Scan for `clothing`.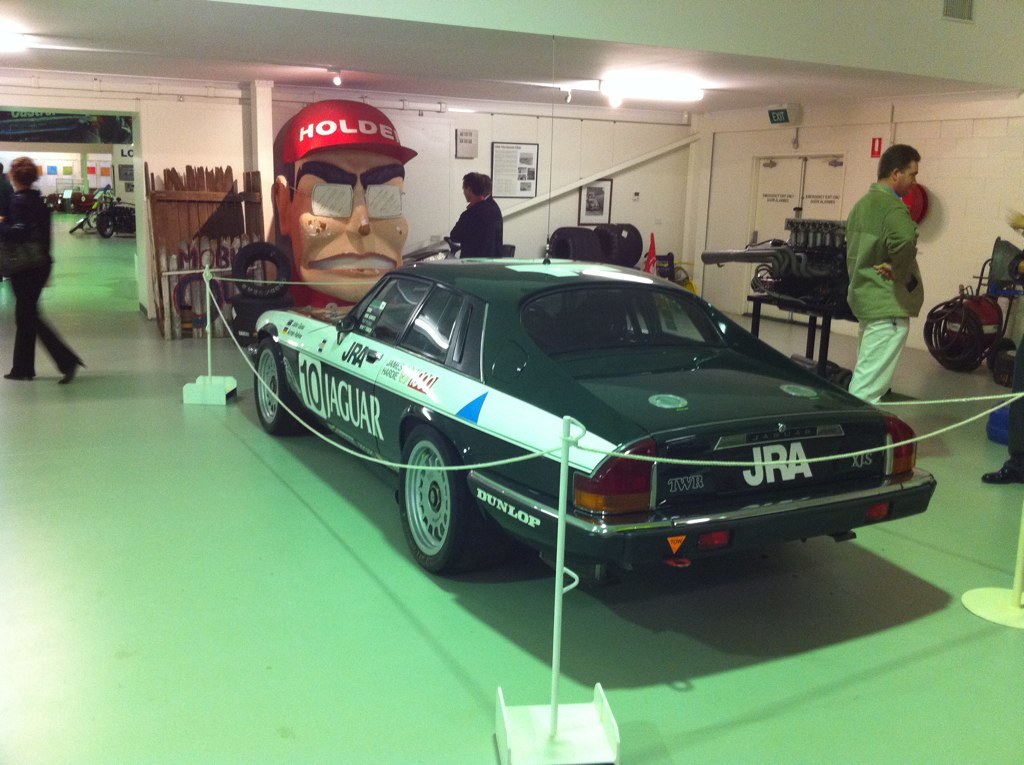
Scan result: left=0, top=173, right=20, bottom=238.
